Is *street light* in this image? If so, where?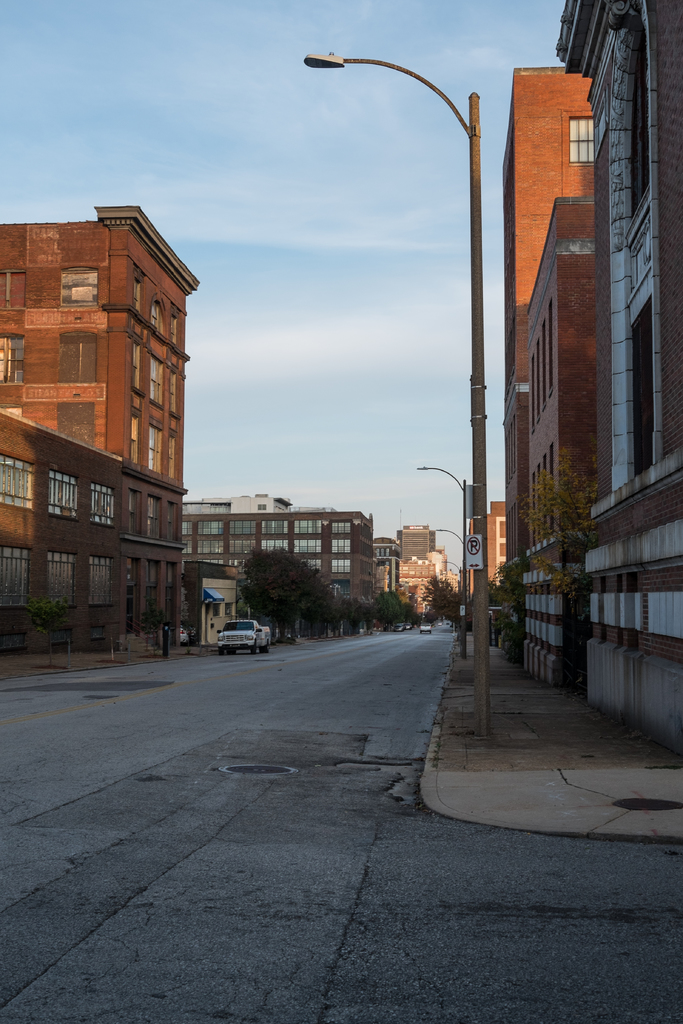
Yes, at left=411, top=454, right=476, bottom=652.
